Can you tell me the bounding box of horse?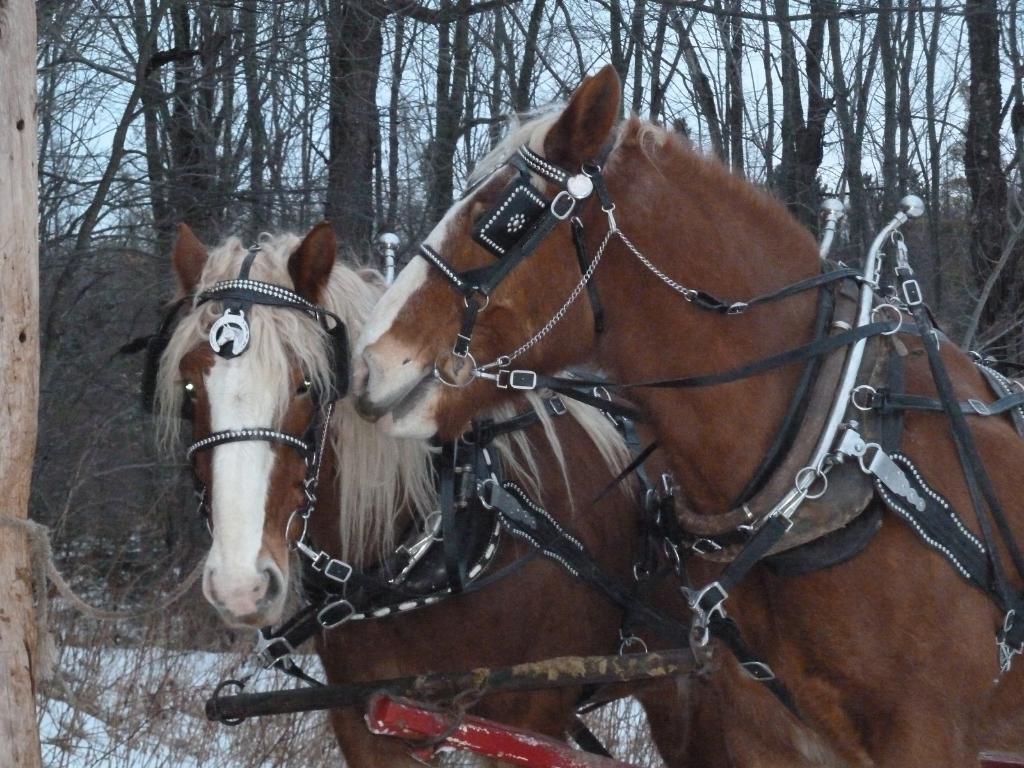
(x1=349, y1=54, x2=1023, y2=767).
